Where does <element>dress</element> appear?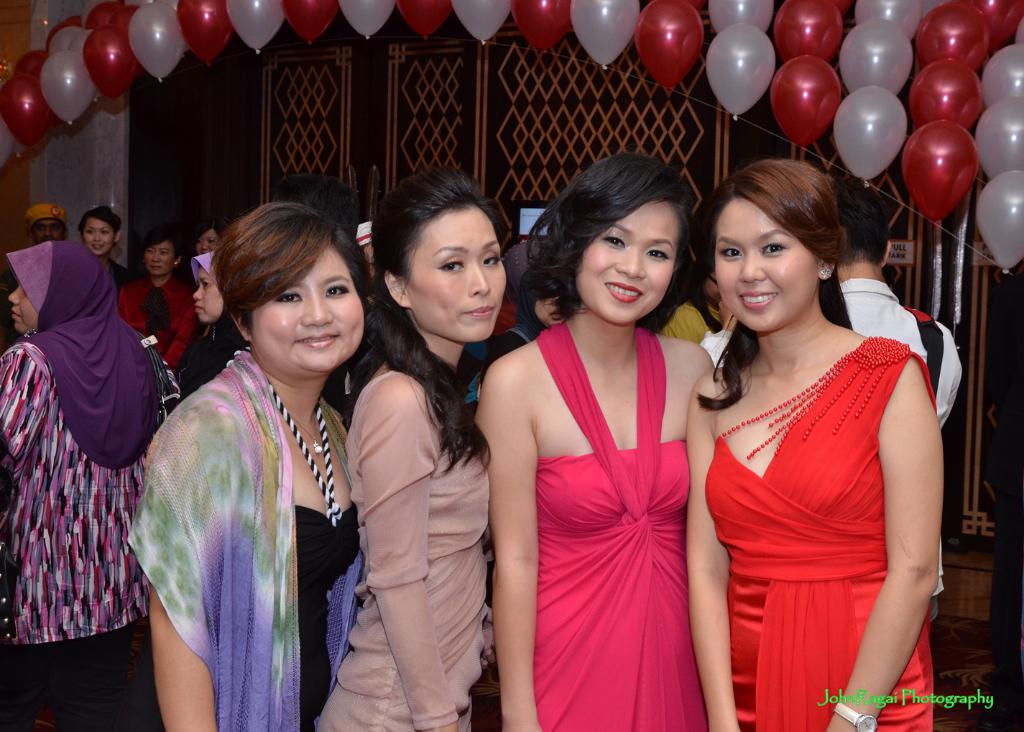
Appears at (532, 318, 705, 731).
